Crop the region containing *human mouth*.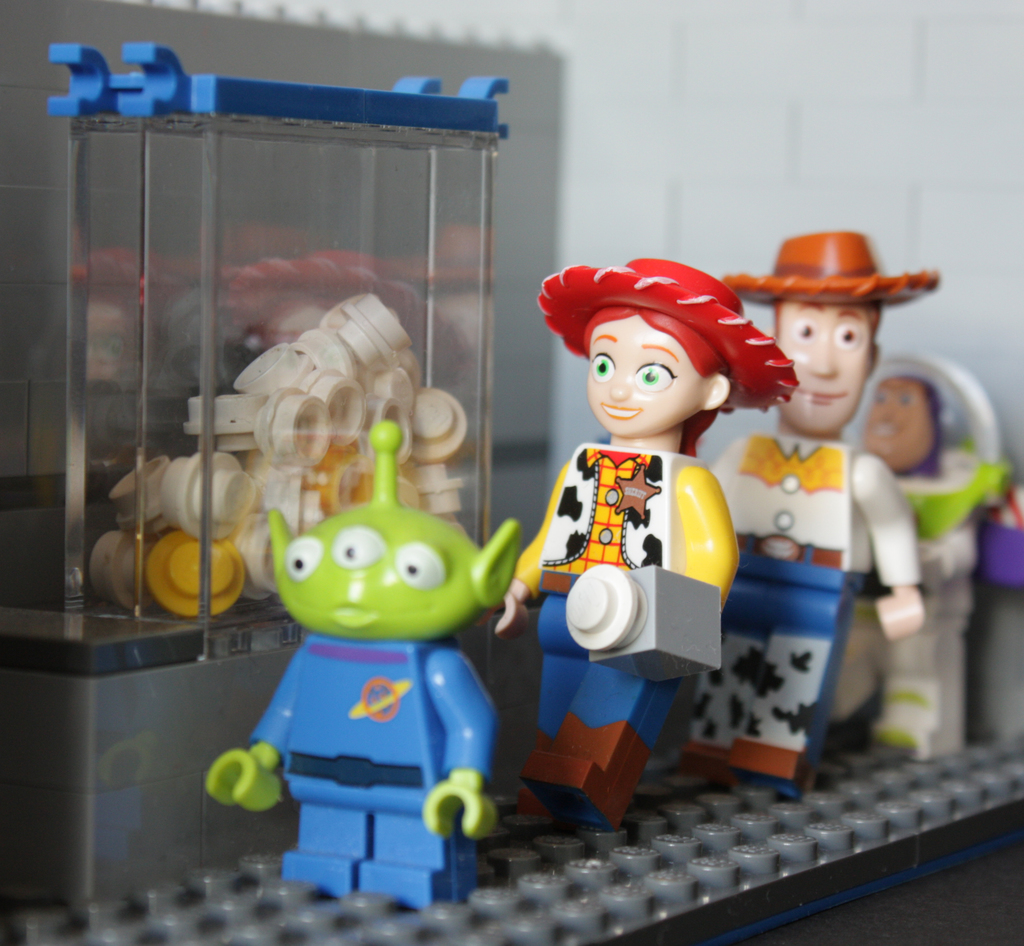
Crop region: {"left": 794, "top": 381, "right": 852, "bottom": 412}.
